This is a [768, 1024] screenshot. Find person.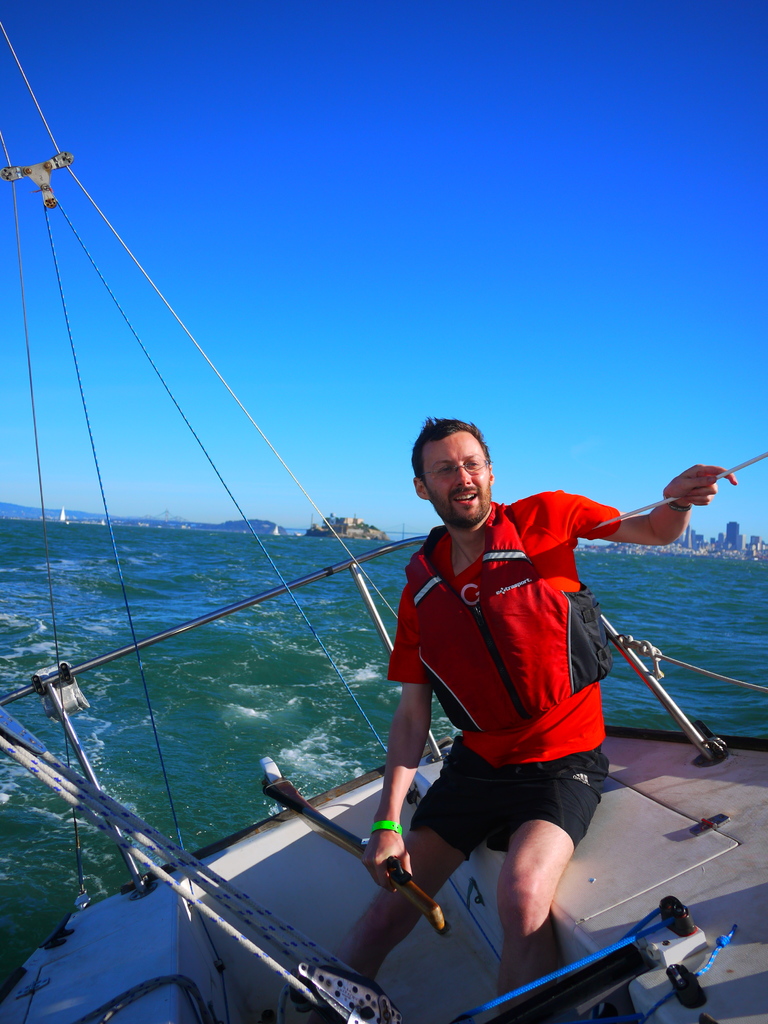
Bounding box: pyautogui.locateOnScreen(337, 417, 737, 1012).
